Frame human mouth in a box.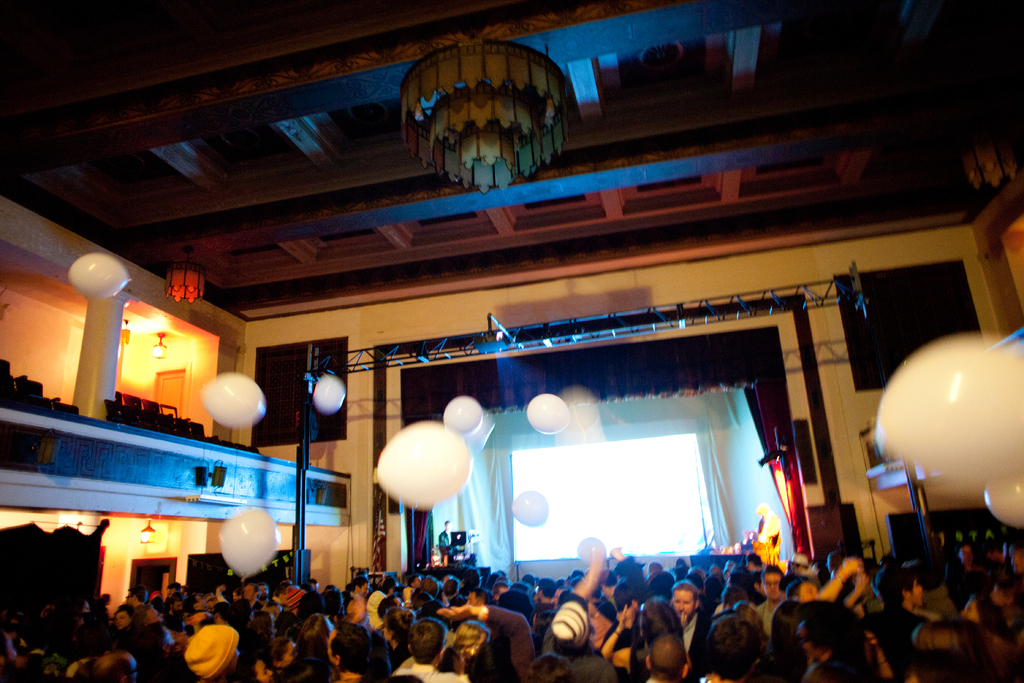
locate(676, 611, 687, 618).
